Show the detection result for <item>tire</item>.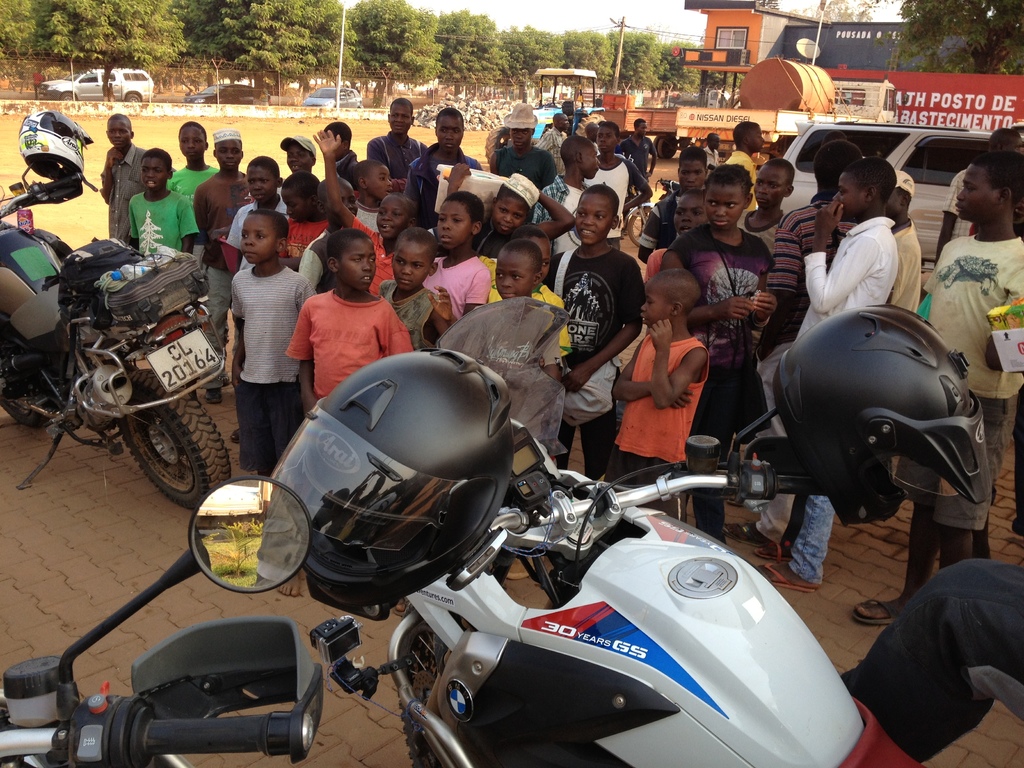
628,205,653,250.
